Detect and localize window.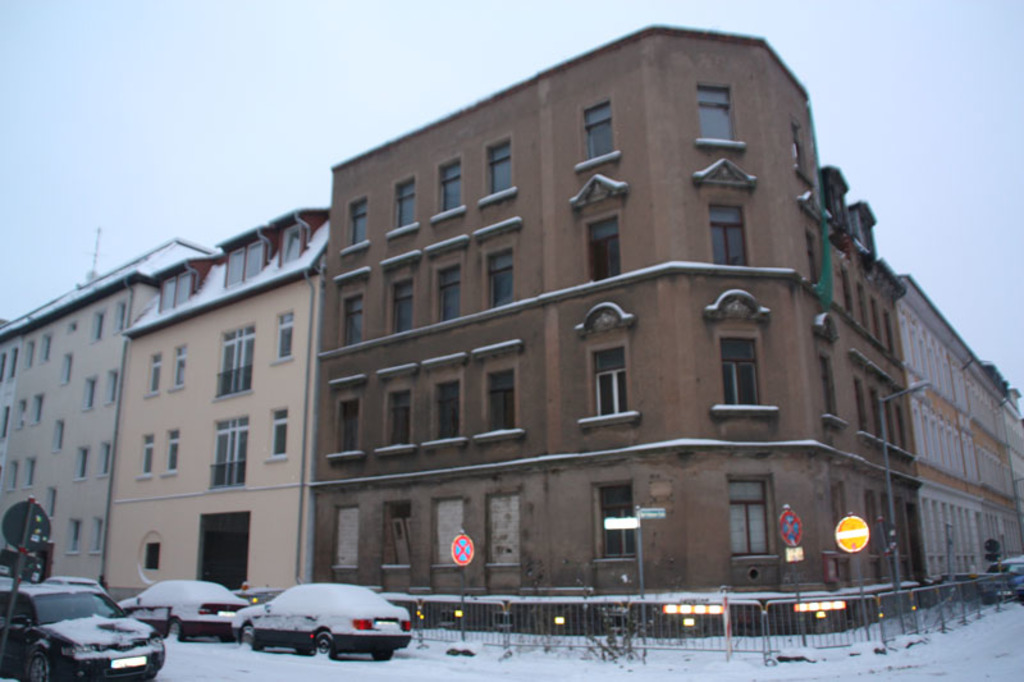
Localized at left=808, top=230, right=824, bottom=284.
